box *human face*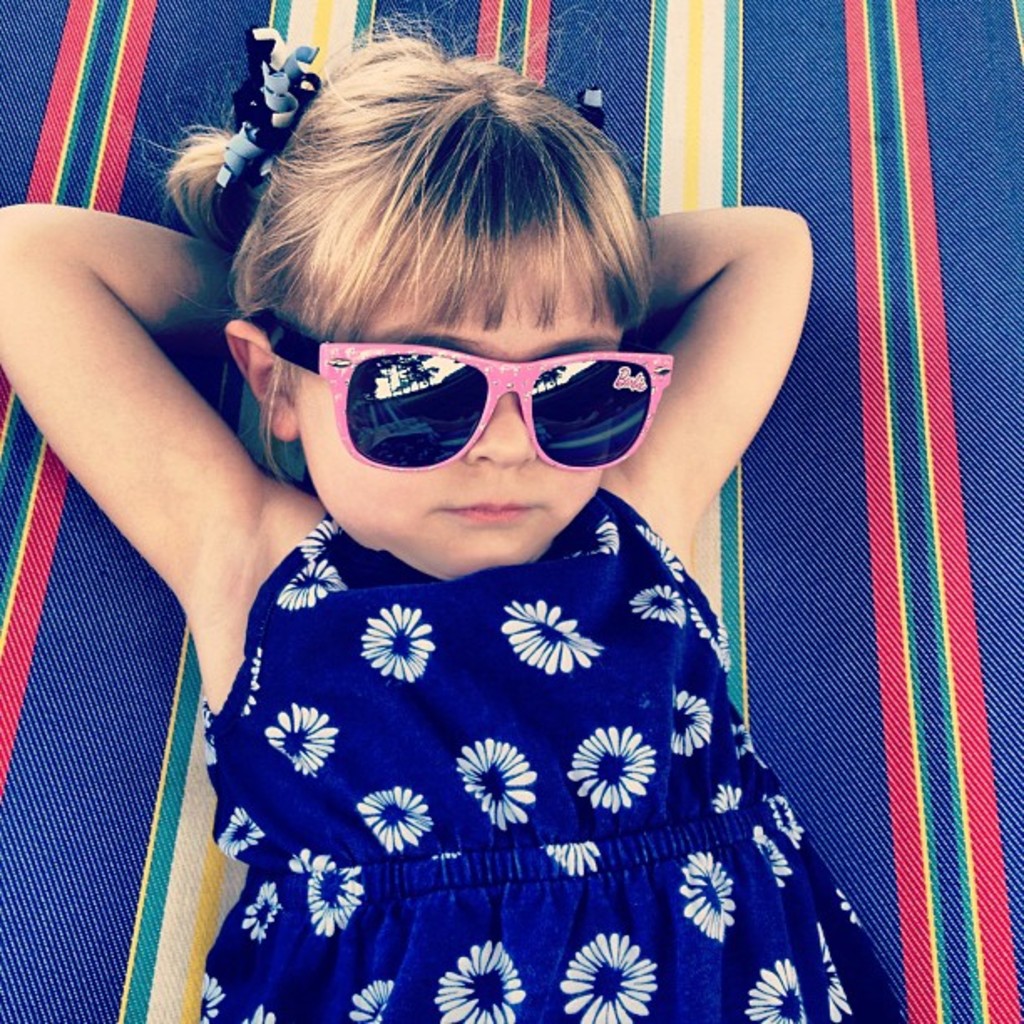
<box>286,218,626,584</box>
